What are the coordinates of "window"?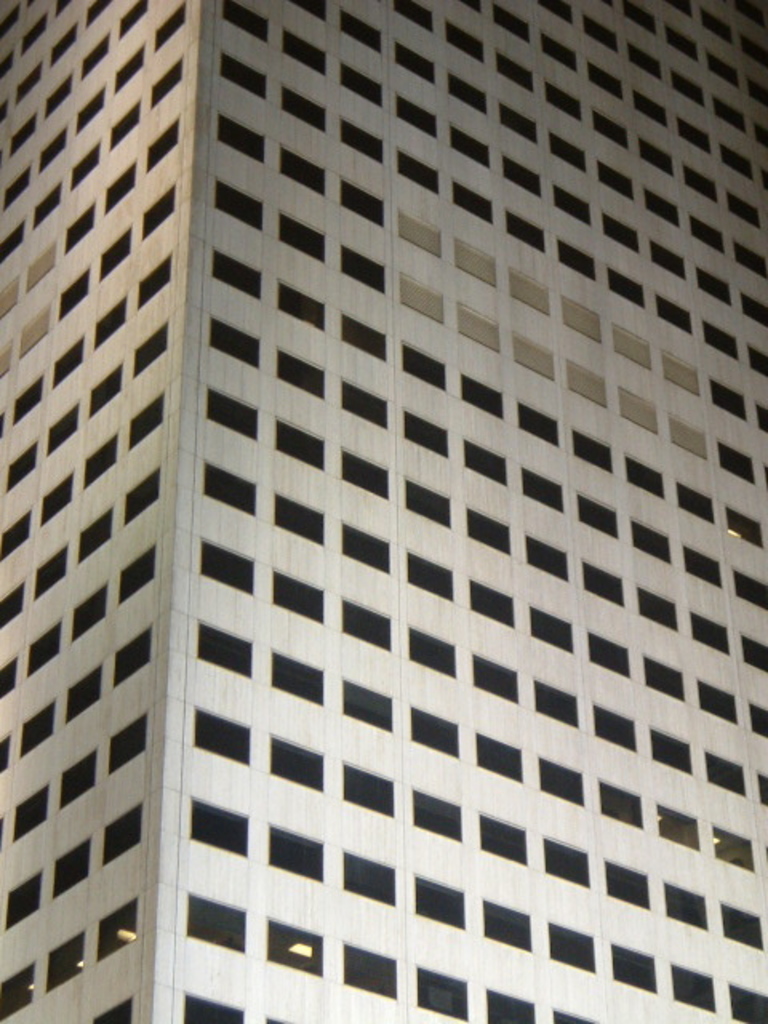
detection(278, 208, 326, 261).
